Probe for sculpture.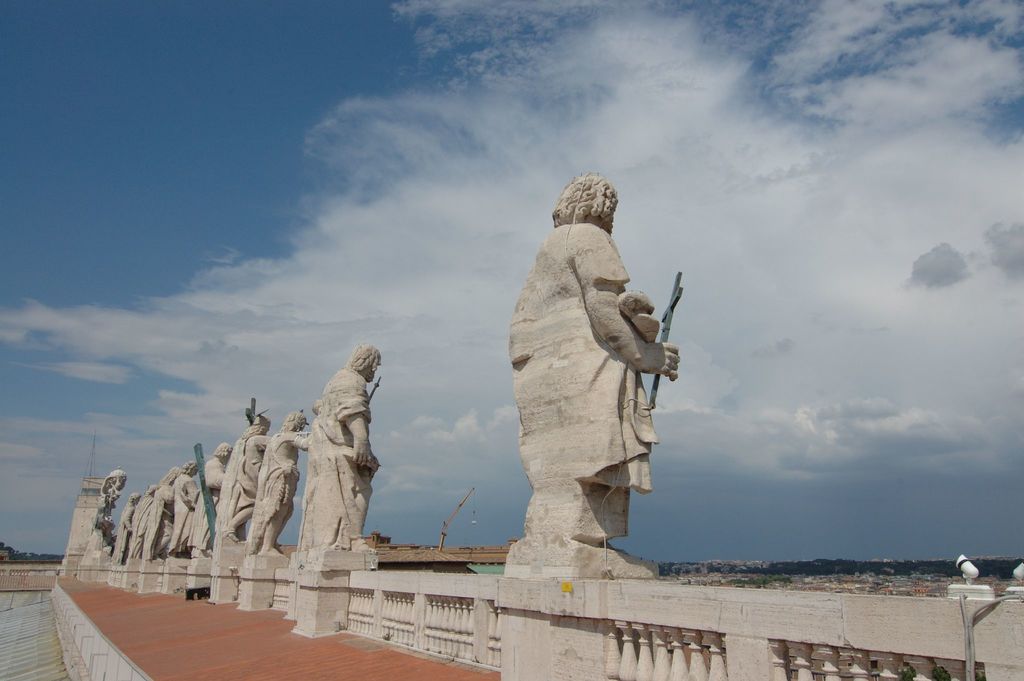
Probe result: x1=138 y1=456 x2=192 y2=548.
